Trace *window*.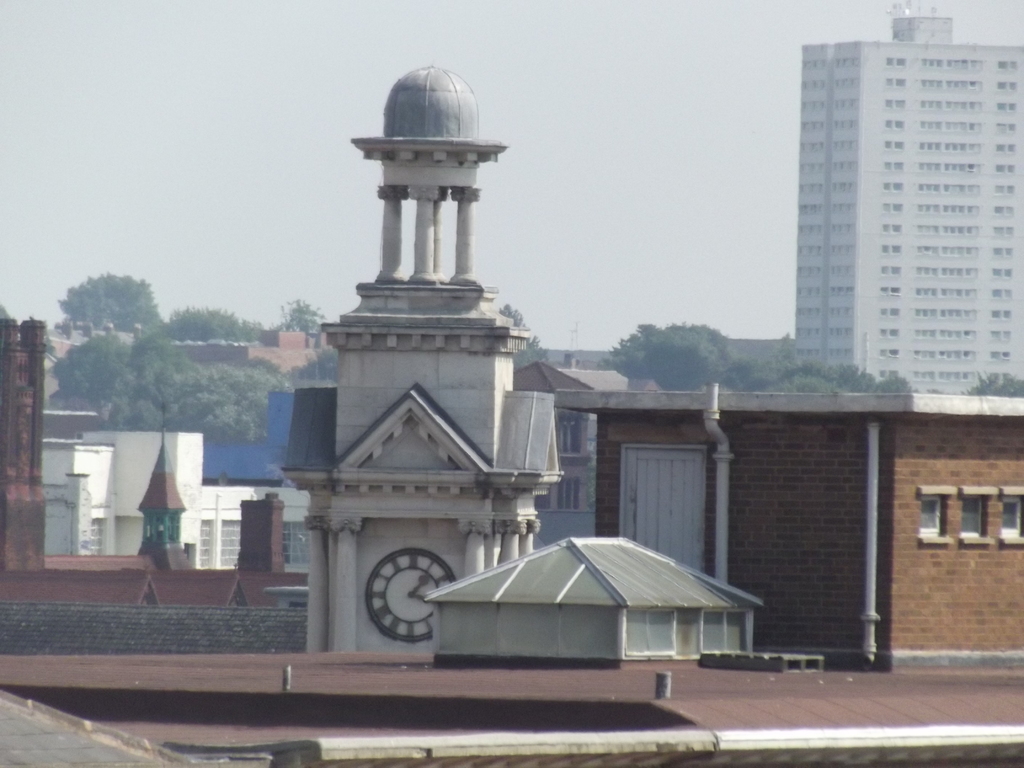
Traced to bbox(919, 484, 956, 541).
